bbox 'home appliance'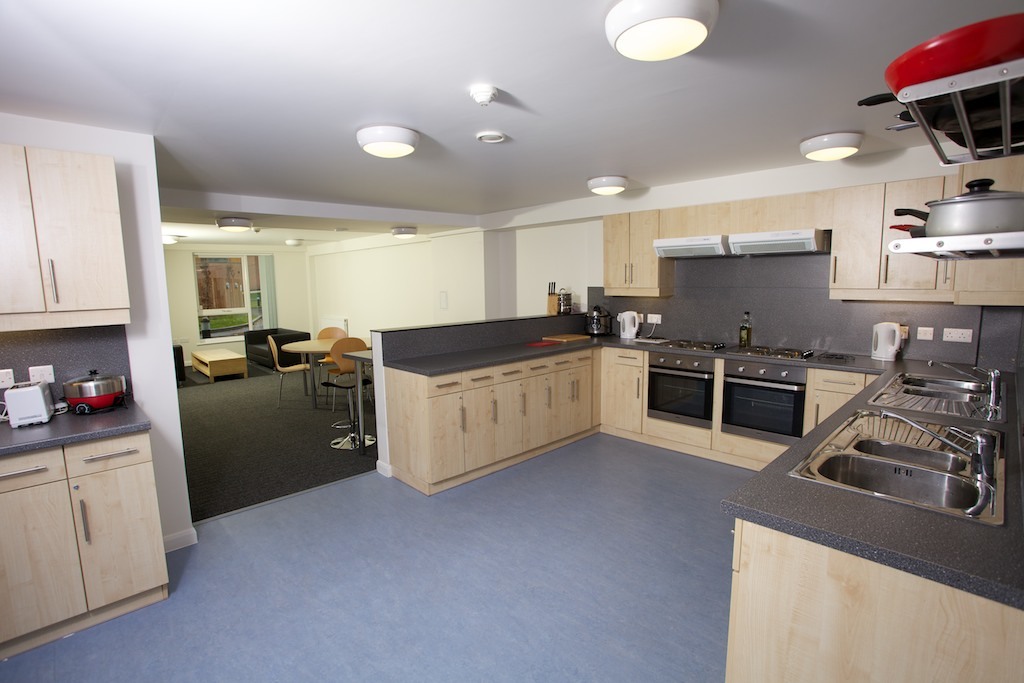
Rect(725, 343, 820, 447)
